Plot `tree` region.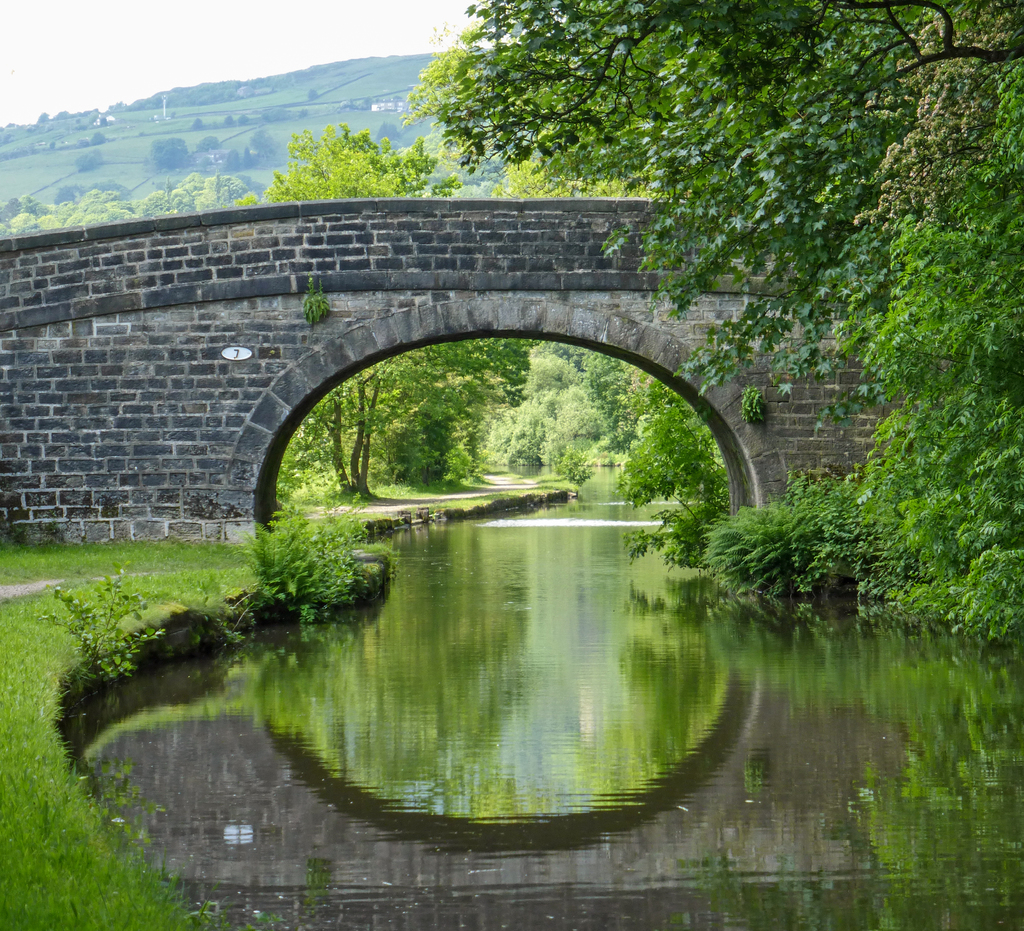
Plotted at [74,145,105,172].
